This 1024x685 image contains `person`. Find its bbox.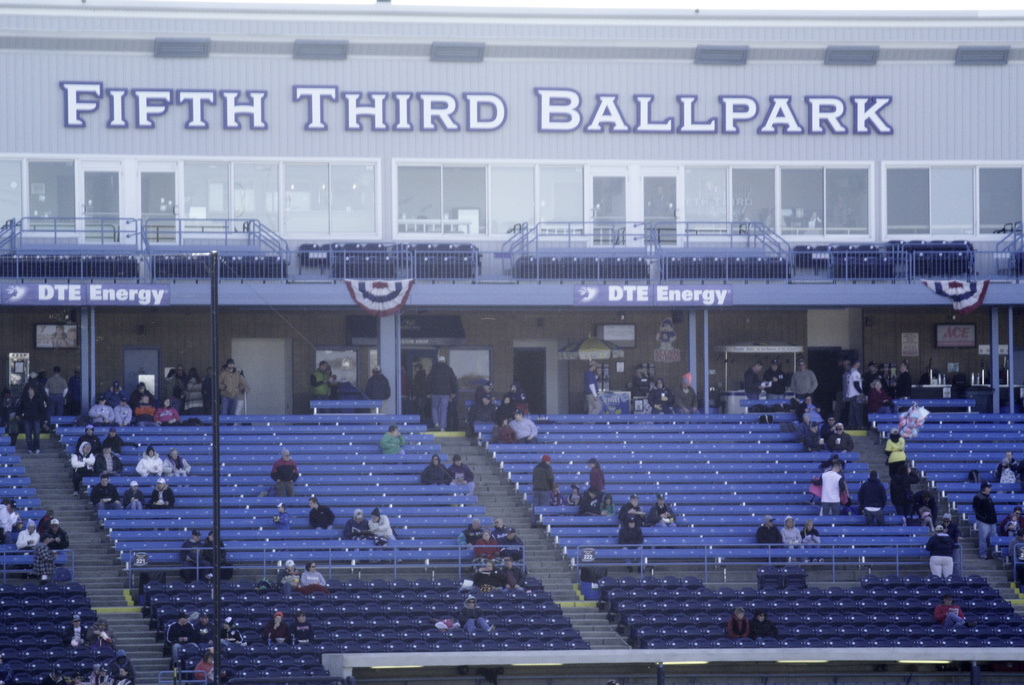
box=[533, 454, 554, 507].
